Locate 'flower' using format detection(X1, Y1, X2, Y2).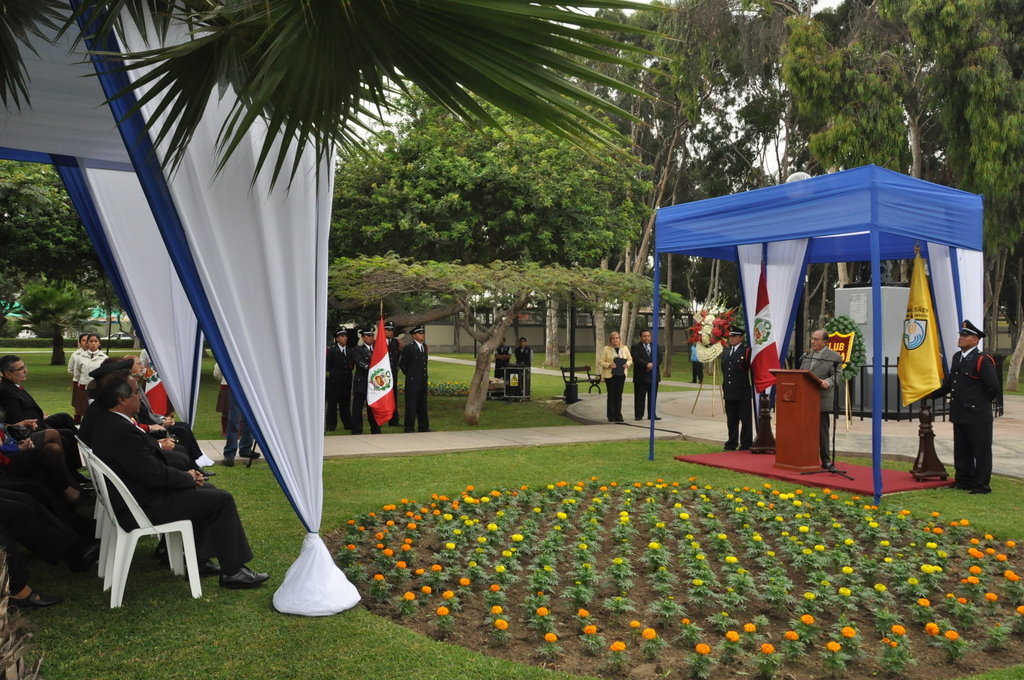
detection(733, 496, 742, 505).
